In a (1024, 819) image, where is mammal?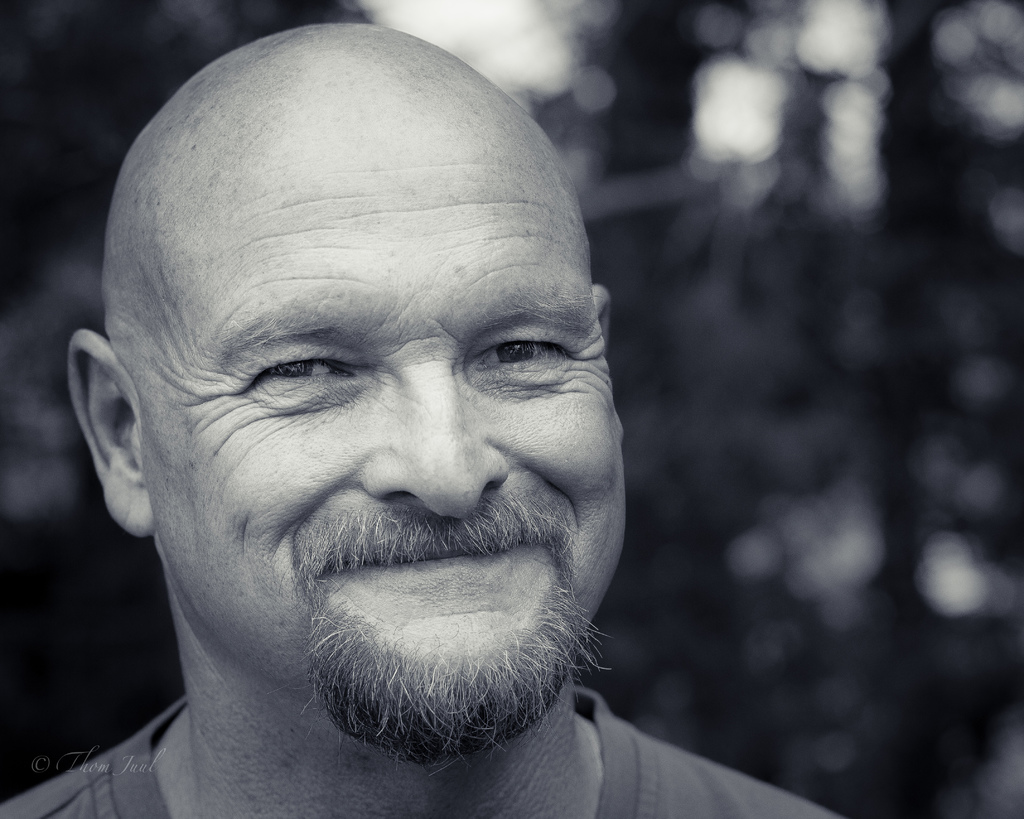
{"left": 0, "top": 26, "right": 794, "bottom": 803}.
